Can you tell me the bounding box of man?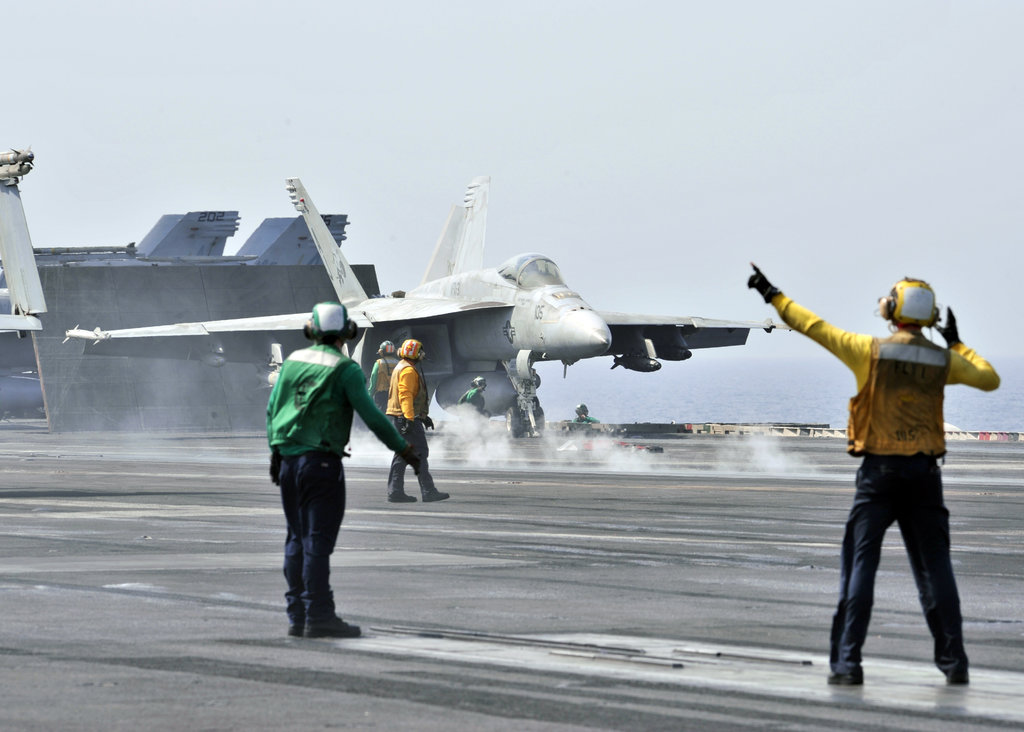
box=[383, 338, 436, 503].
